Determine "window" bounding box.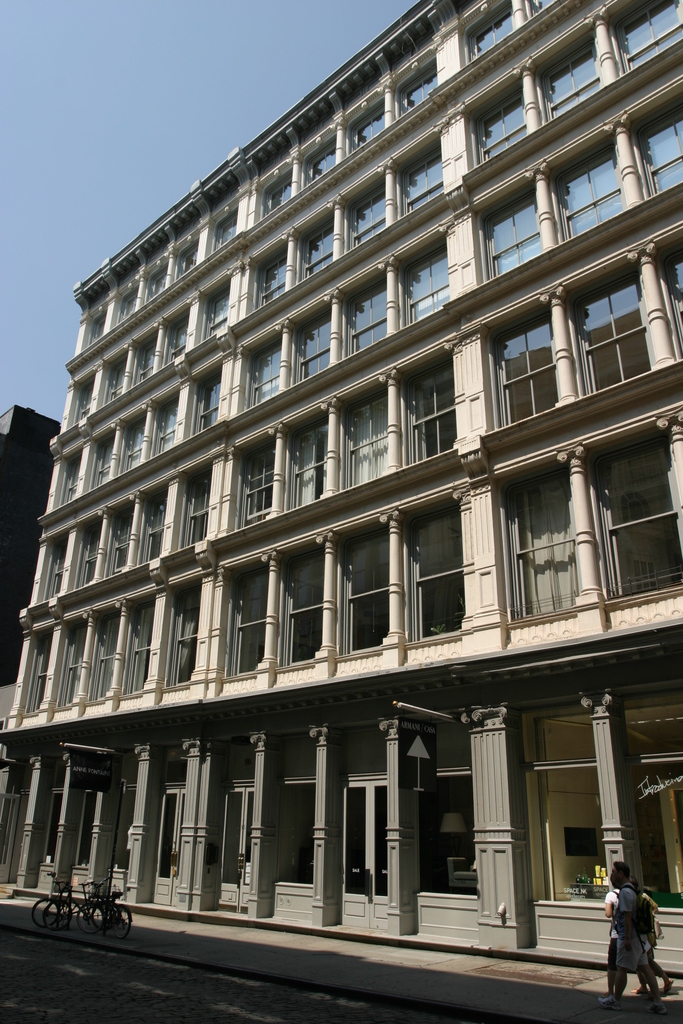
Determined: (left=90, top=428, right=117, bottom=488).
